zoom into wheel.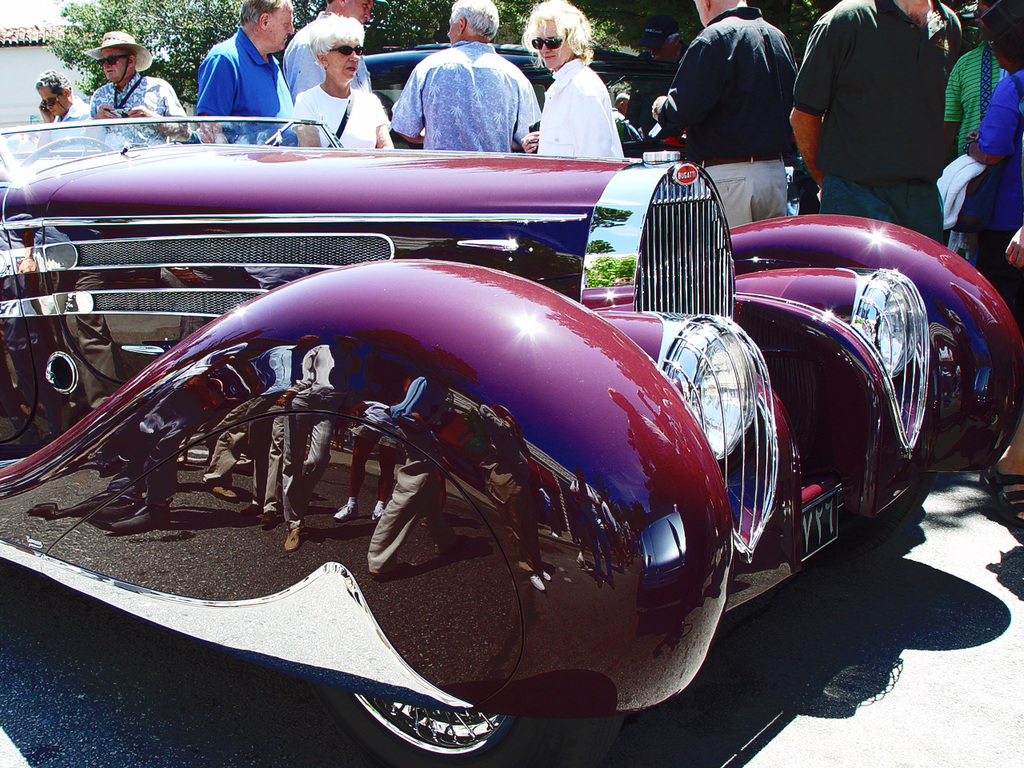
Zoom target: [781,473,935,585].
